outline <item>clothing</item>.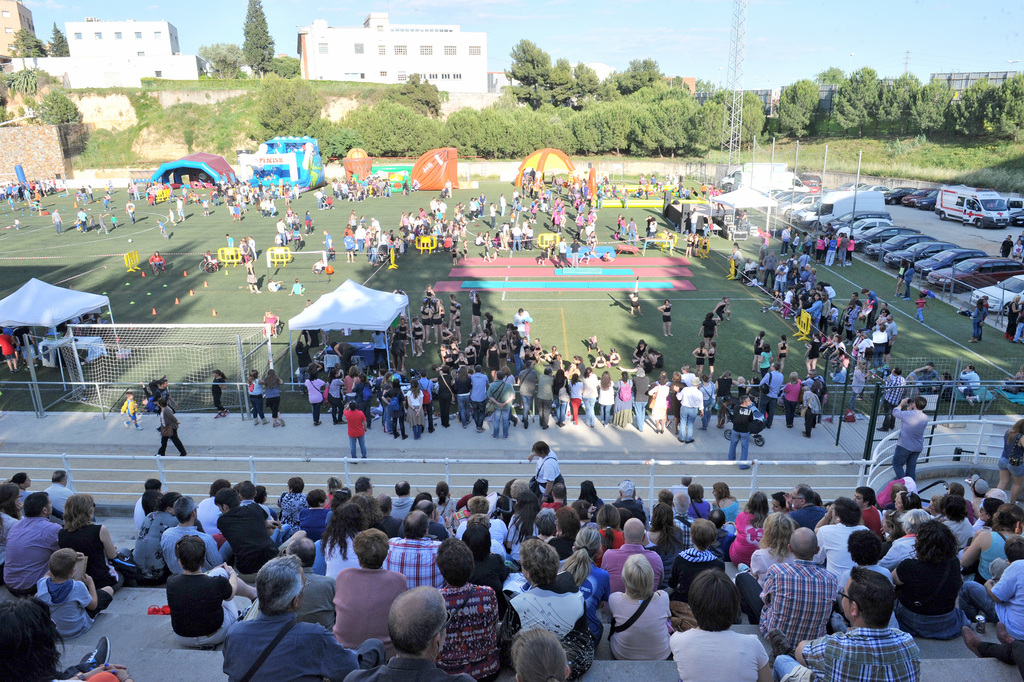
Outline: {"x1": 299, "y1": 506, "x2": 332, "y2": 542}.
